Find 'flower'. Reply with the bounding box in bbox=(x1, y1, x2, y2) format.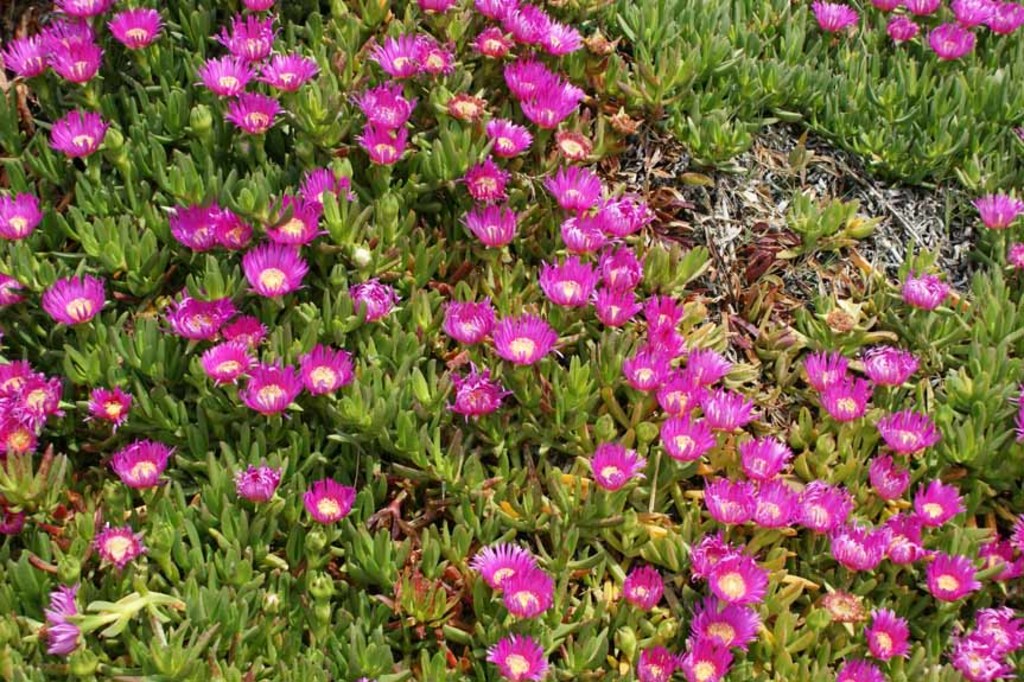
bbox=(681, 599, 770, 645).
